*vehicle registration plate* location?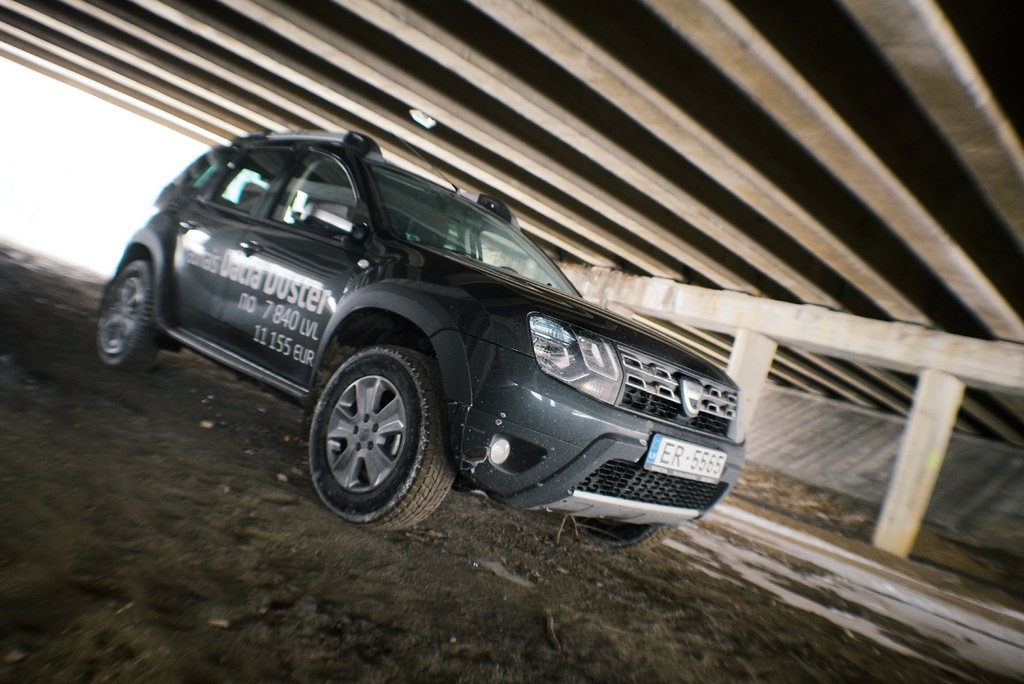
detection(647, 439, 725, 473)
